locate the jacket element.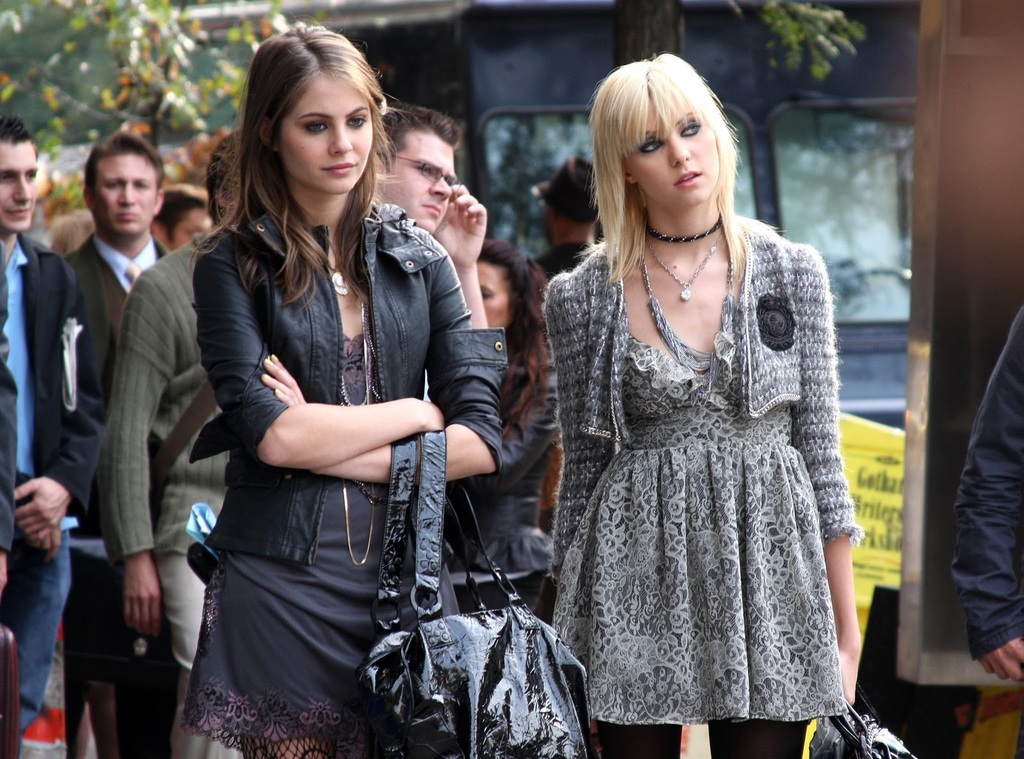
Element bbox: bbox=(150, 132, 466, 579).
